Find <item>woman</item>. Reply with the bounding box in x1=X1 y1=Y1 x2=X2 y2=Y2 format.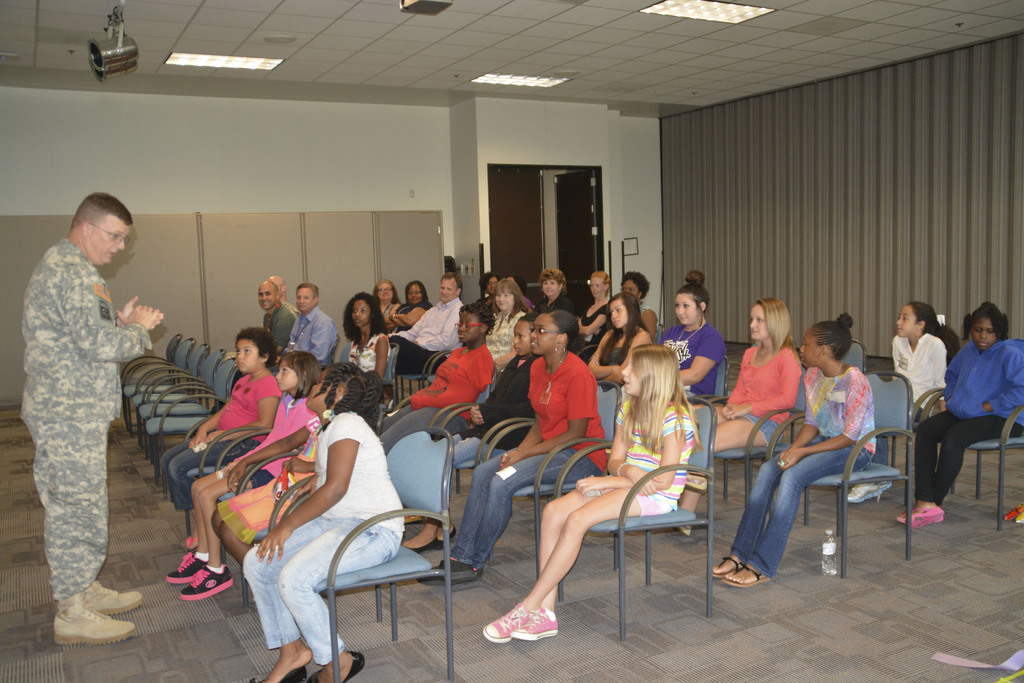
x1=505 y1=272 x2=534 y2=313.
